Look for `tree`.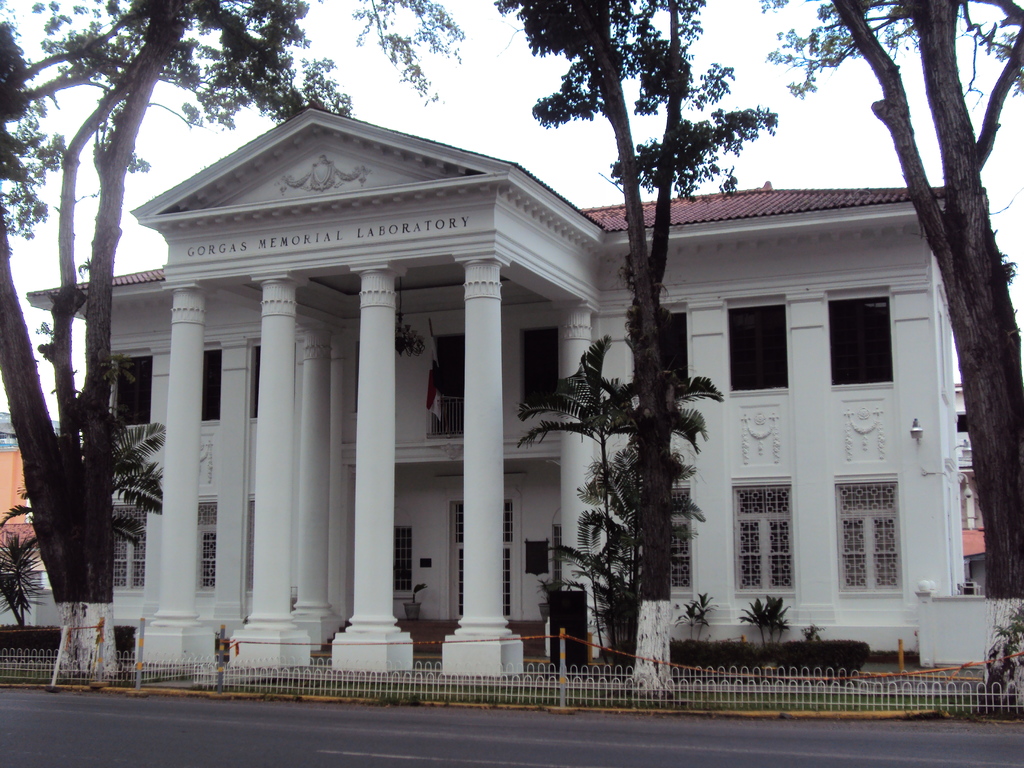
Found: (x1=759, y1=0, x2=1023, y2=705).
